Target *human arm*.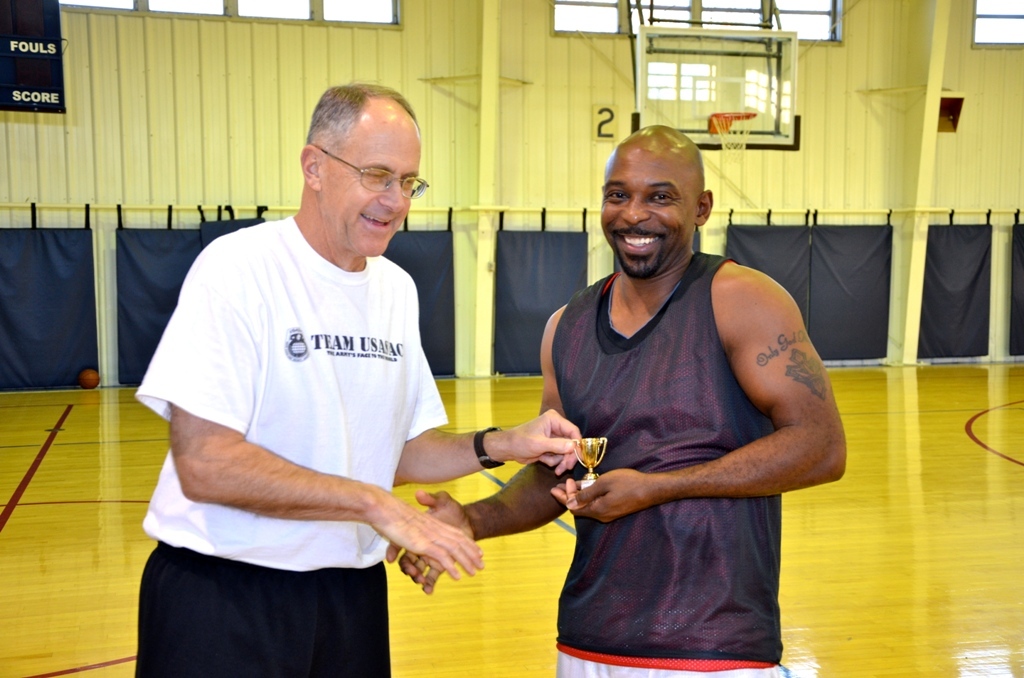
Target region: region(378, 311, 611, 599).
